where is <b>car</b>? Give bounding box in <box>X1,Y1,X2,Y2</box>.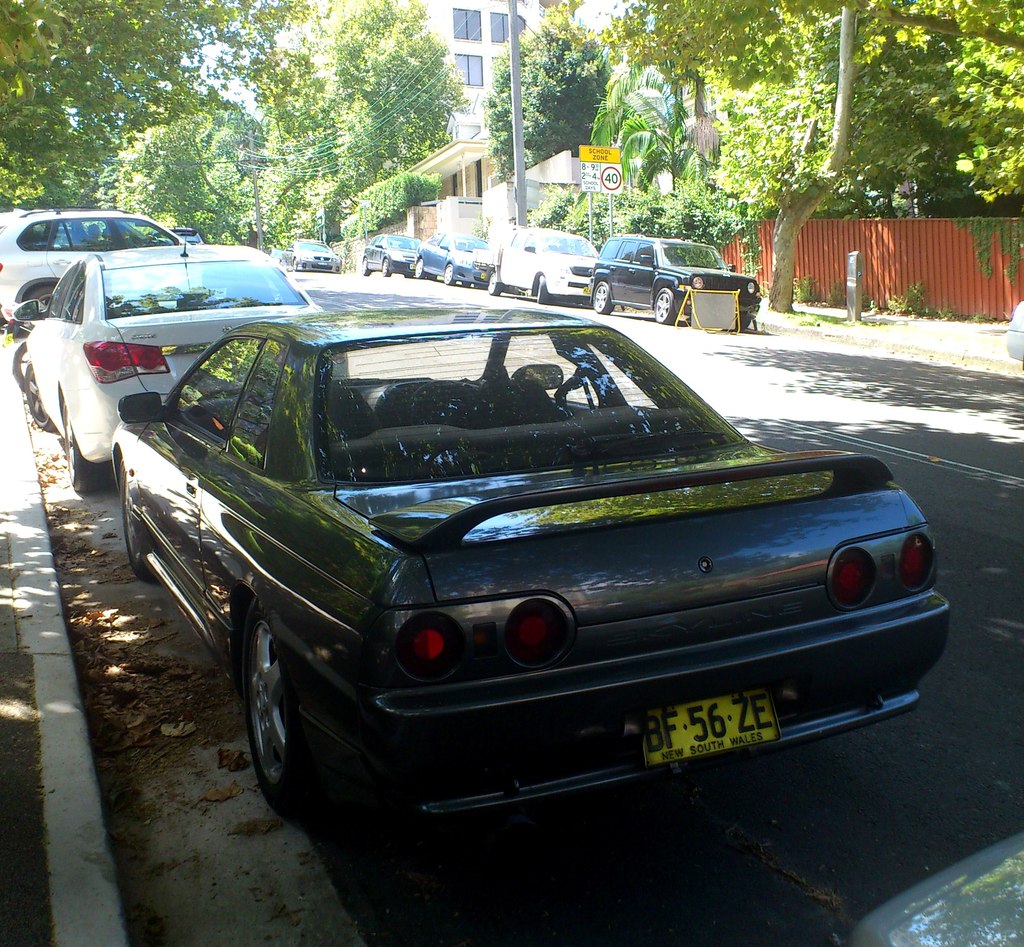
<box>271,234,341,275</box>.
